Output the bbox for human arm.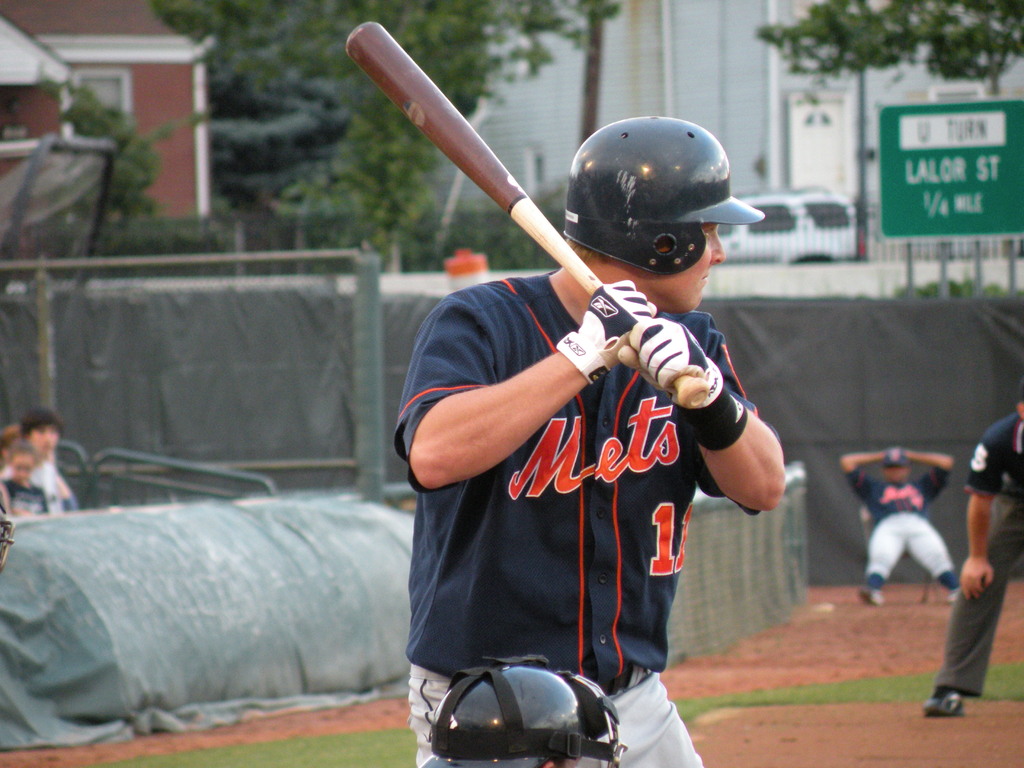
404,334,596,508.
